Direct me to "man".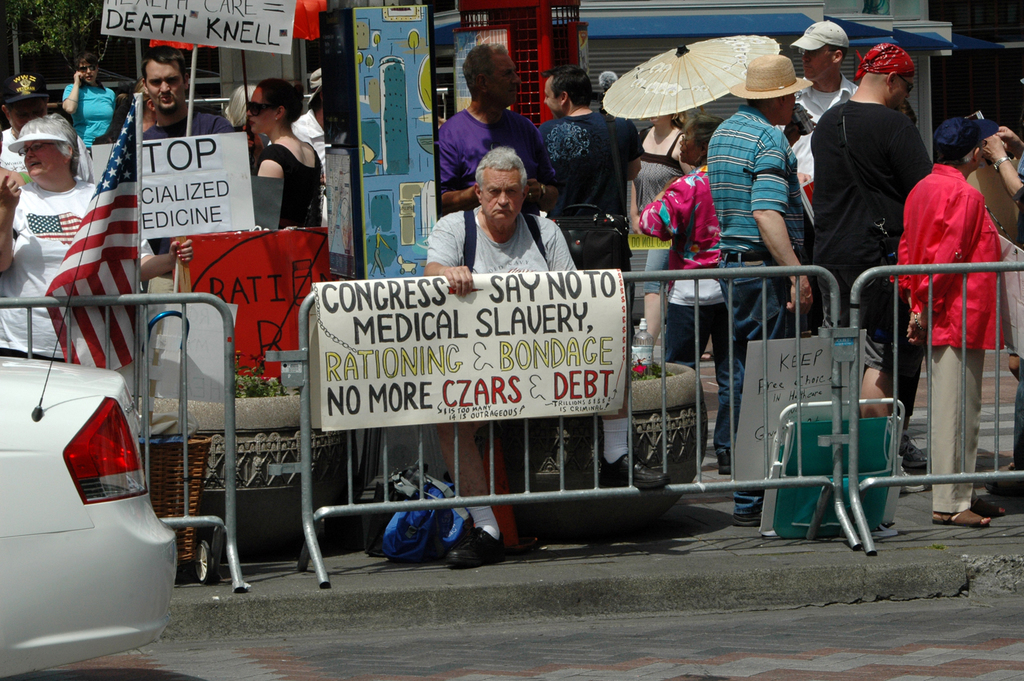
Direction: 422, 143, 670, 566.
